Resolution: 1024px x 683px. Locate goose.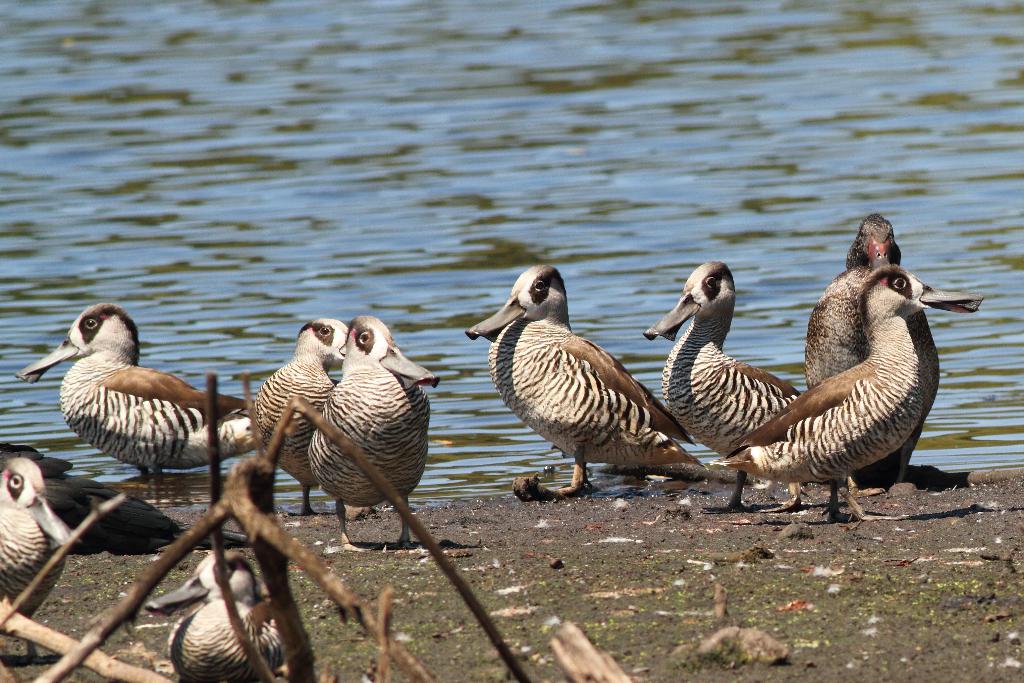
rect(462, 267, 703, 498).
